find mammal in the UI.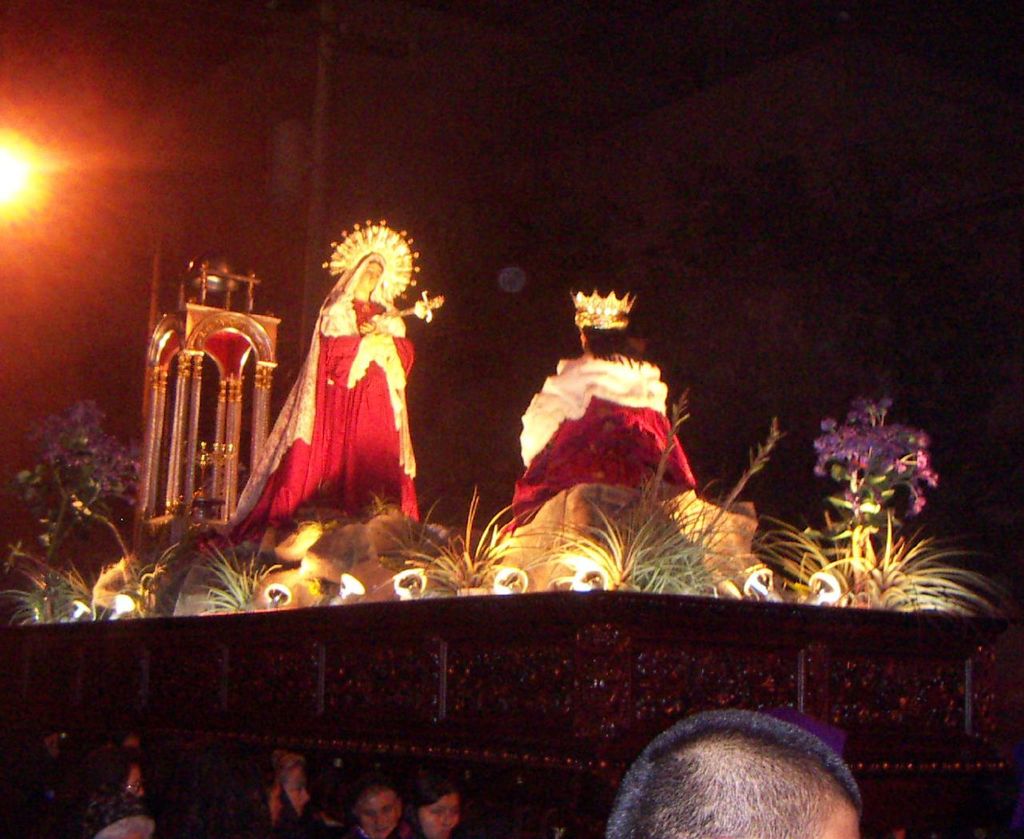
UI element at locate(343, 780, 410, 838).
